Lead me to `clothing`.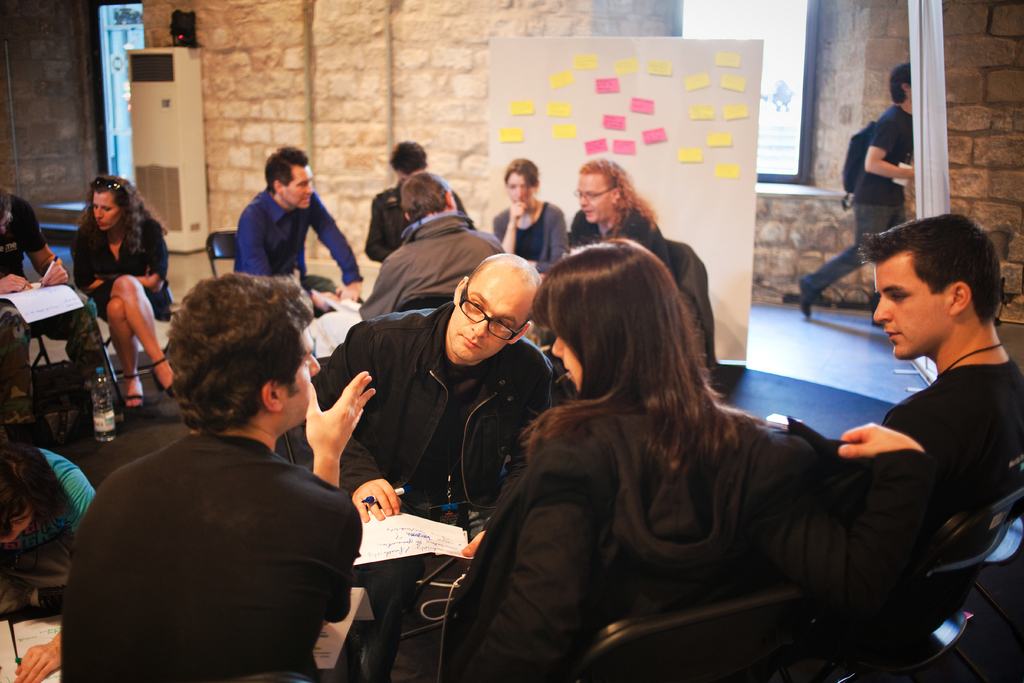
Lead to rect(565, 197, 670, 255).
